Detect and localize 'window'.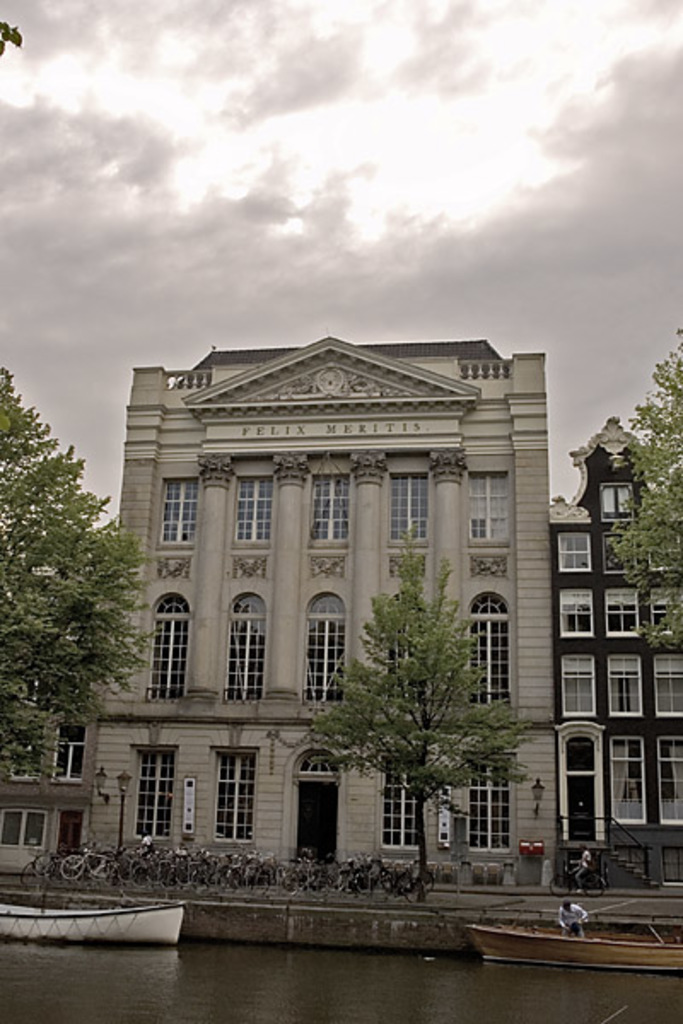
Localized at 220, 592, 271, 717.
